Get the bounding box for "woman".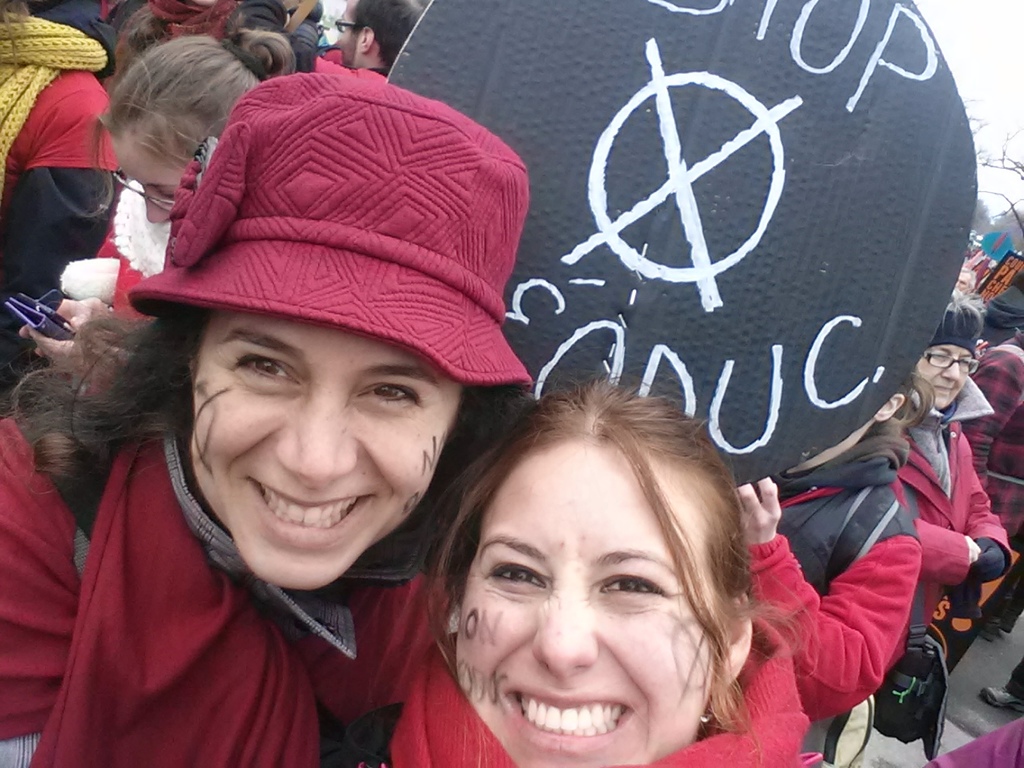
crop(320, 370, 812, 767).
